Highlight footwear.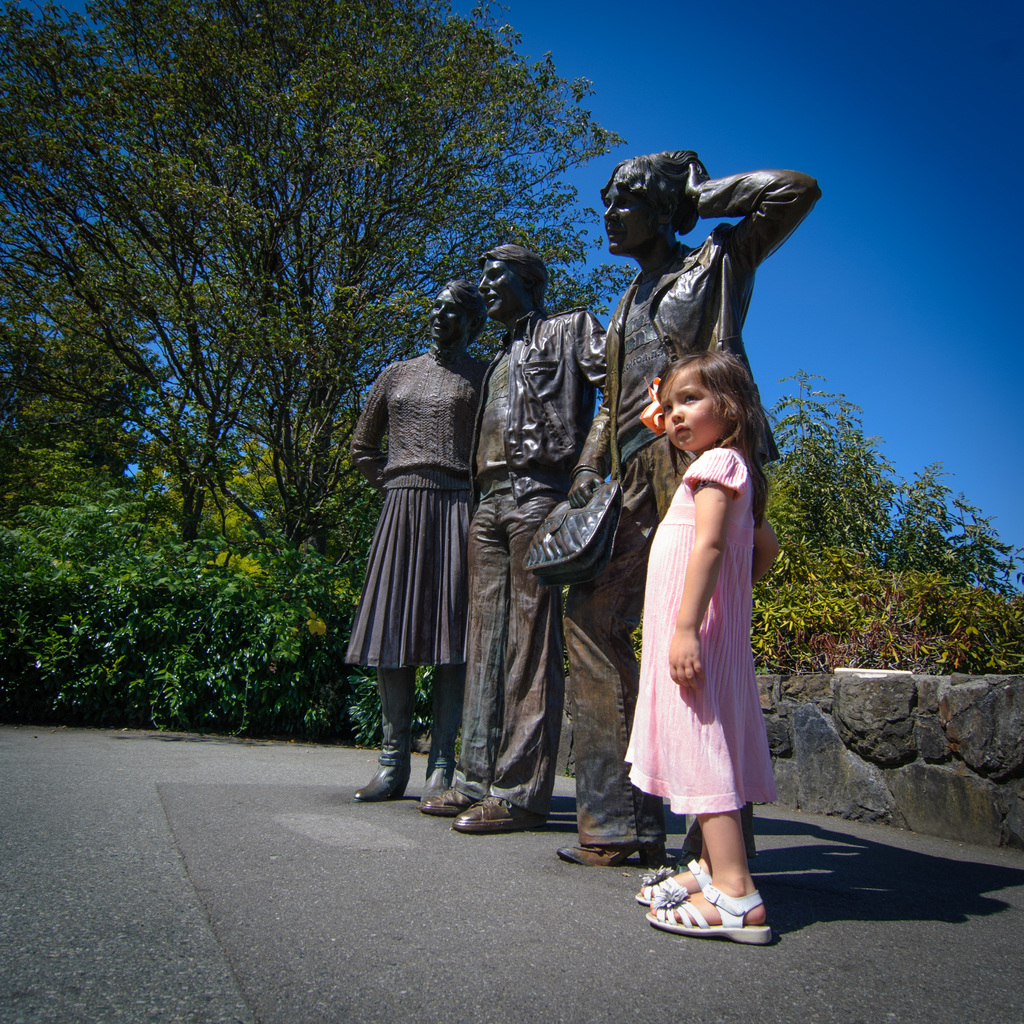
Highlighted region: bbox=(634, 861, 712, 910).
